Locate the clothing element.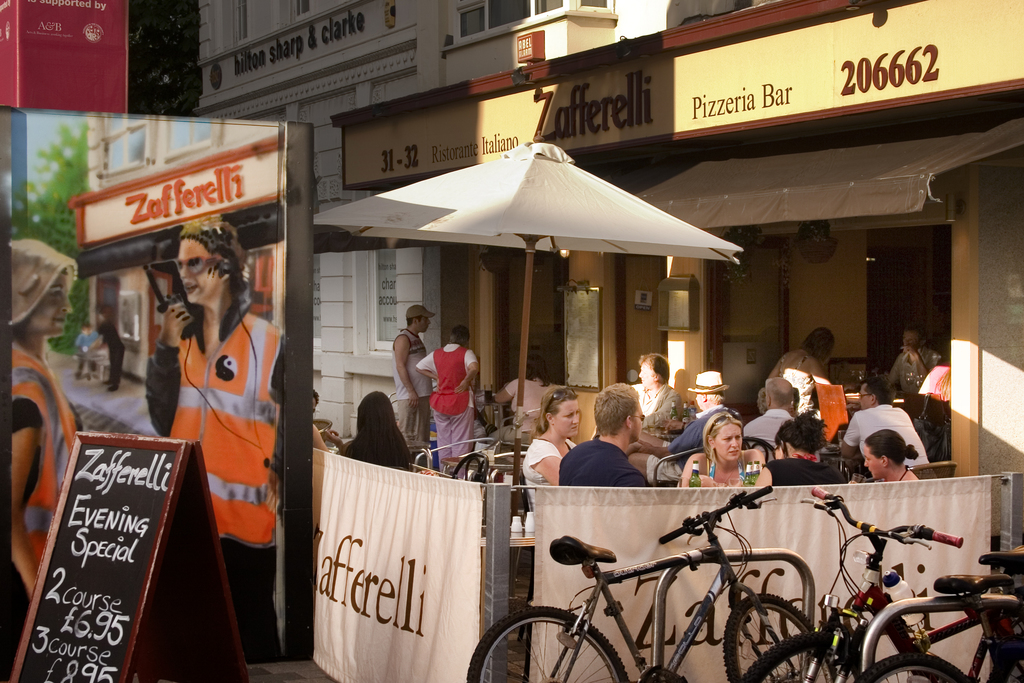
Element bbox: 749:407:789:452.
